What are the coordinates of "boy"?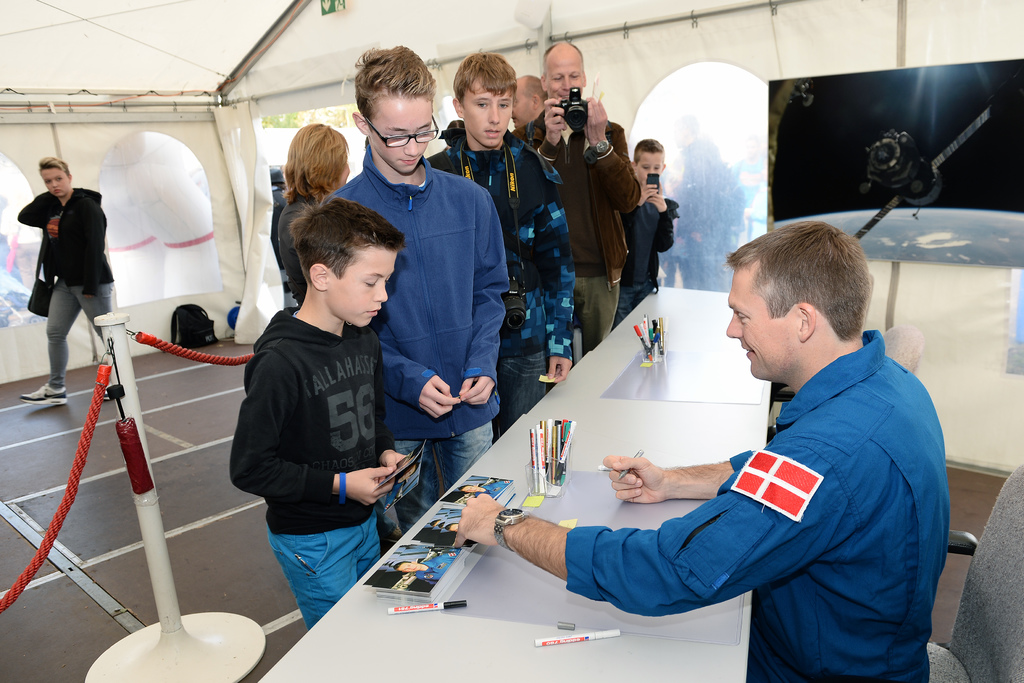
l=419, t=50, r=573, b=413.
